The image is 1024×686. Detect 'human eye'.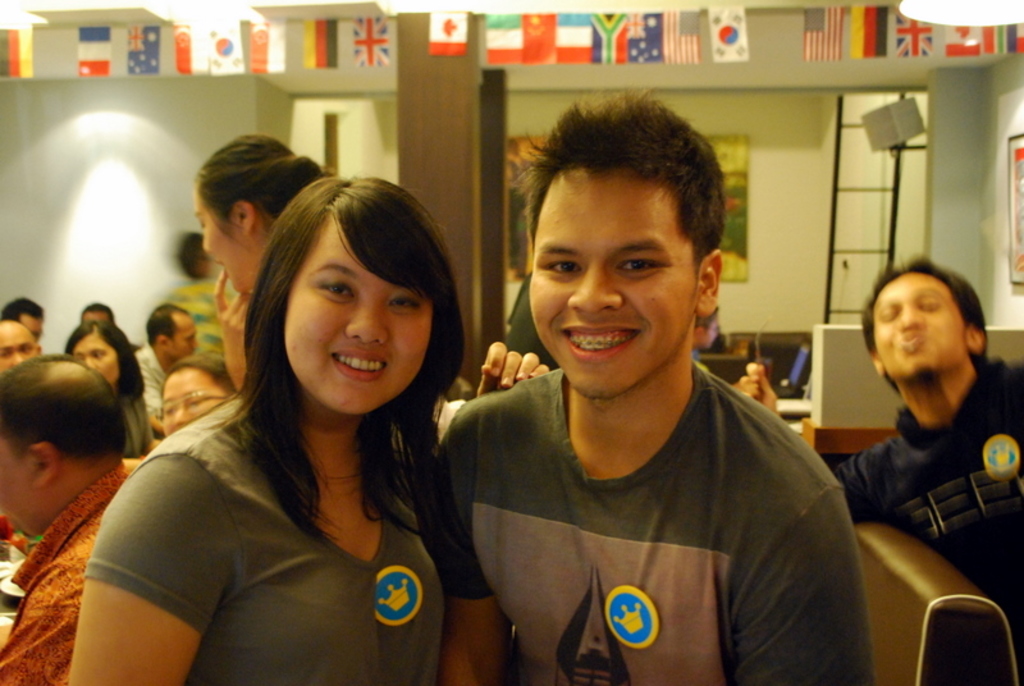
Detection: crop(92, 348, 106, 362).
